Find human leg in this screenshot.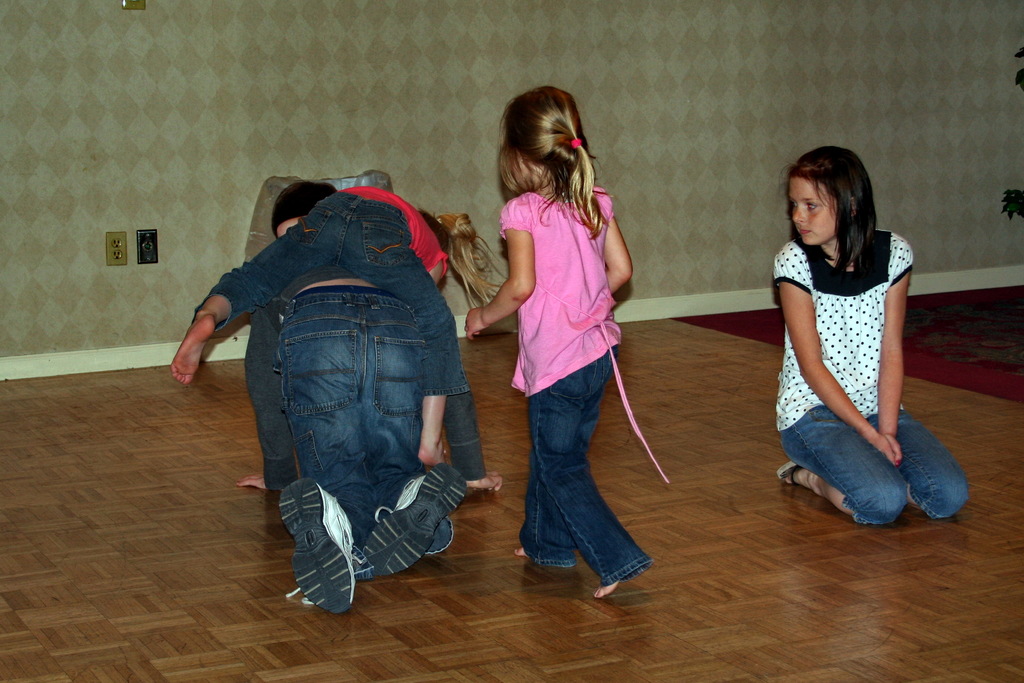
The bounding box for human leg is 861/384/970/518.
